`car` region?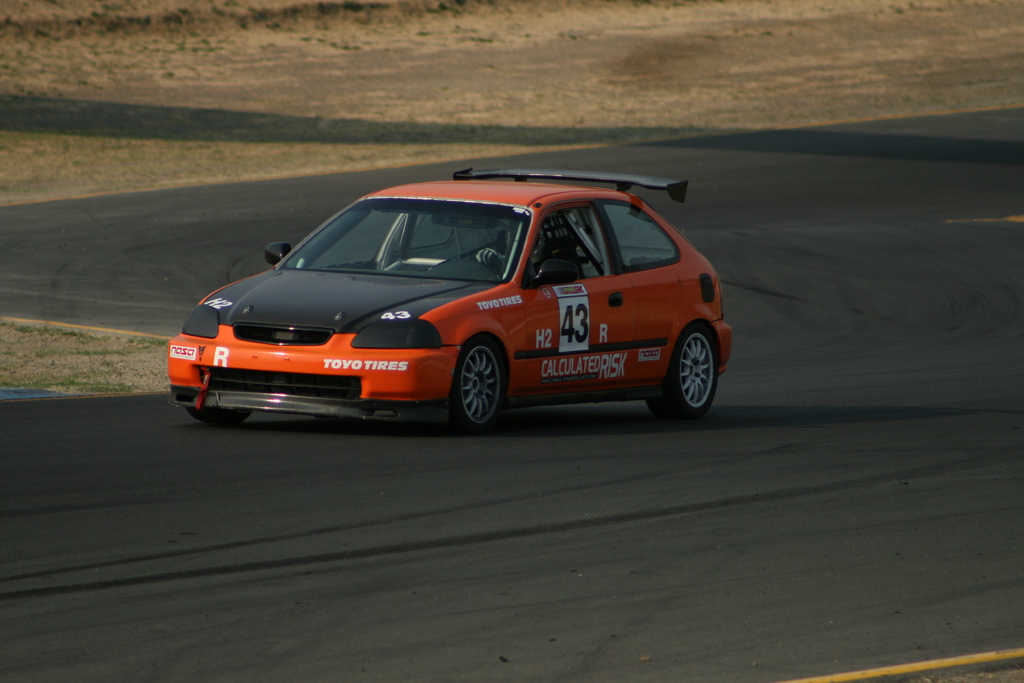
bbox=(156, 172, 749, 432)
